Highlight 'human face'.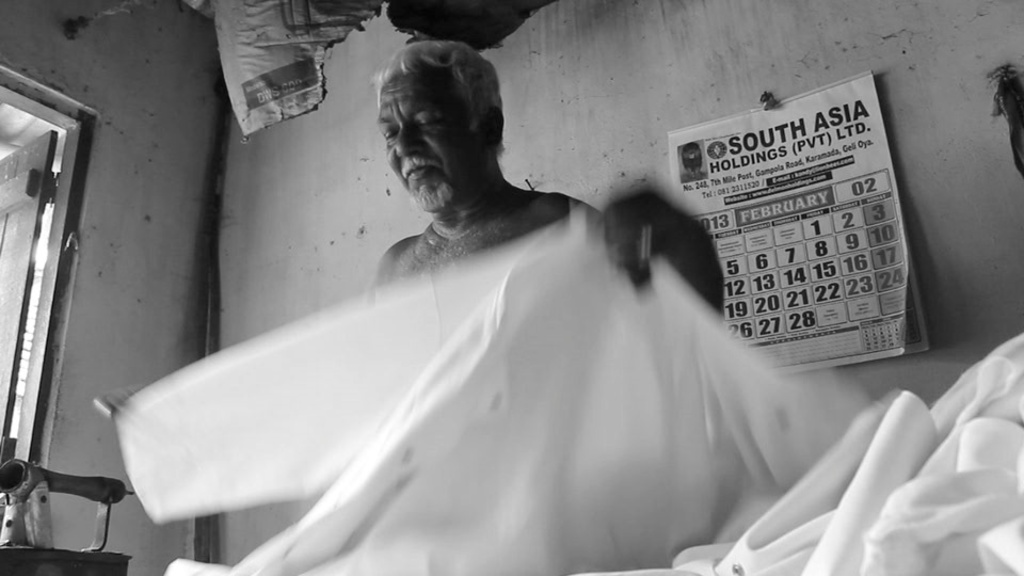
Highlighted region: x1=372 y1=61 x2=470 y2=224.
